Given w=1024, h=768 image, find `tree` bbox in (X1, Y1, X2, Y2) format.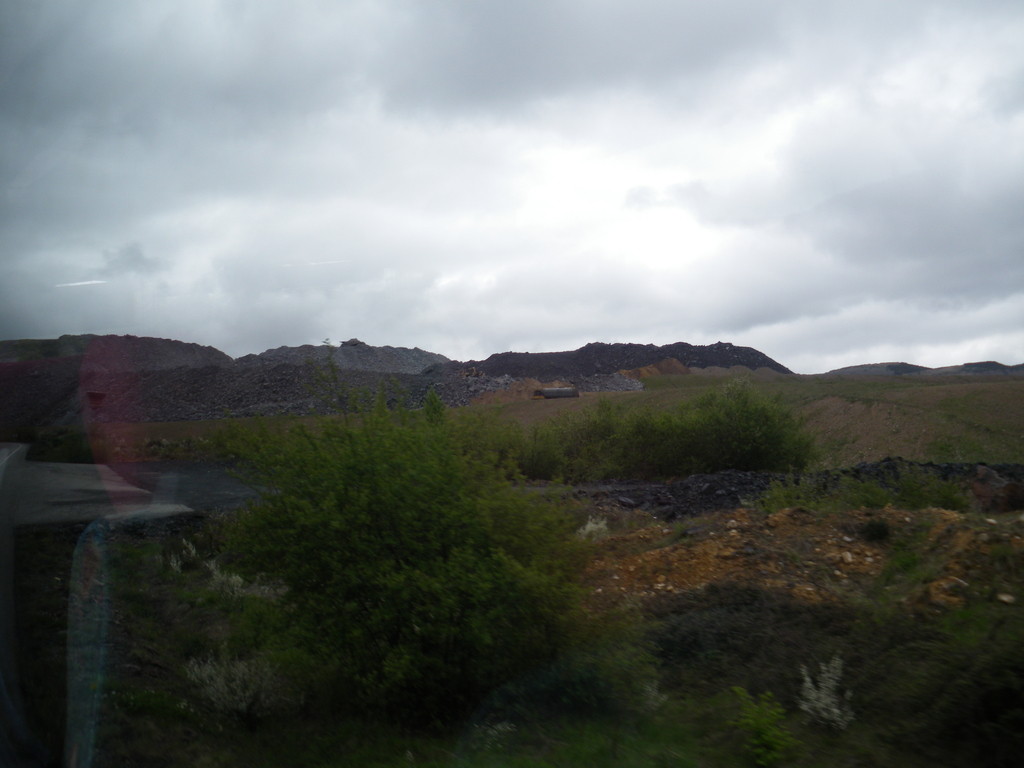
(67, 374, 586, 704).
